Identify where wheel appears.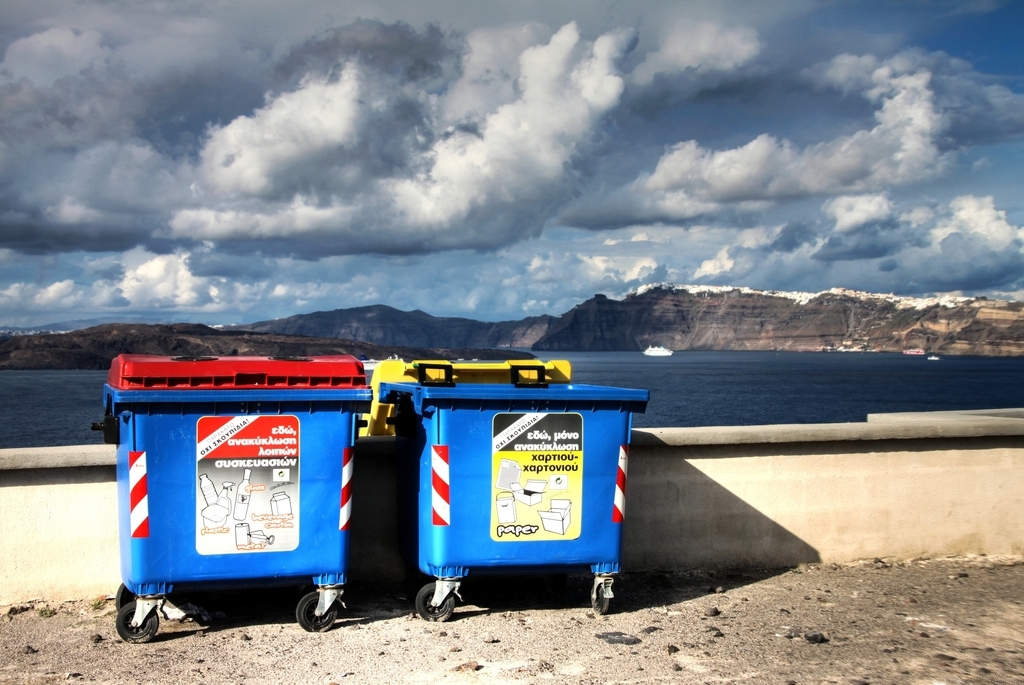
Appears at box=[595, 581, 610, 611].
